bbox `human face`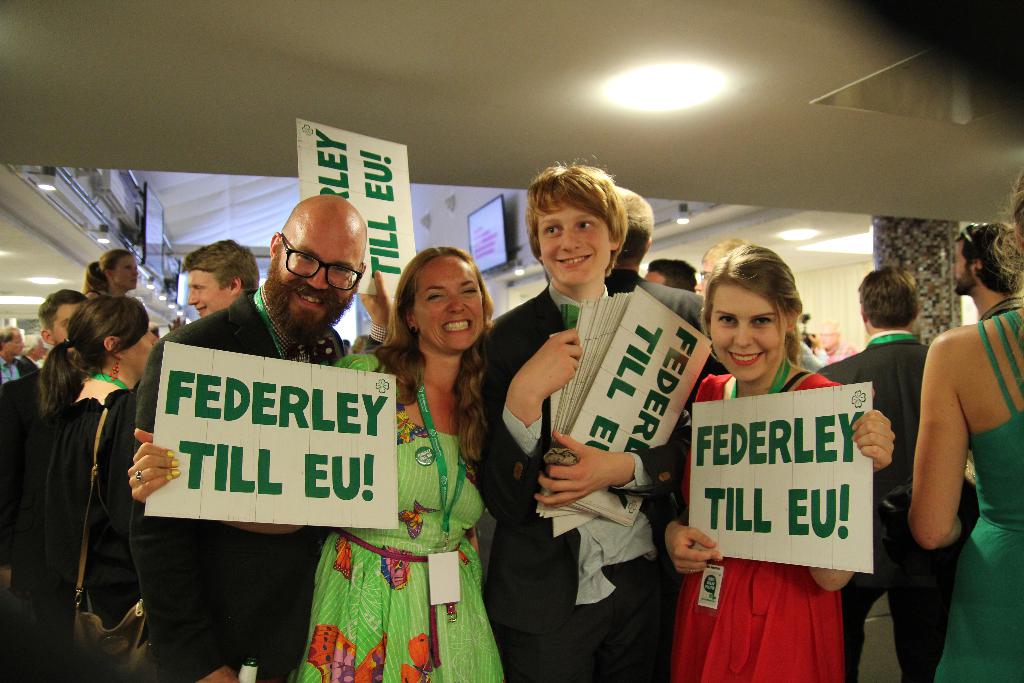
Rect(708, 288, 786, 381)
